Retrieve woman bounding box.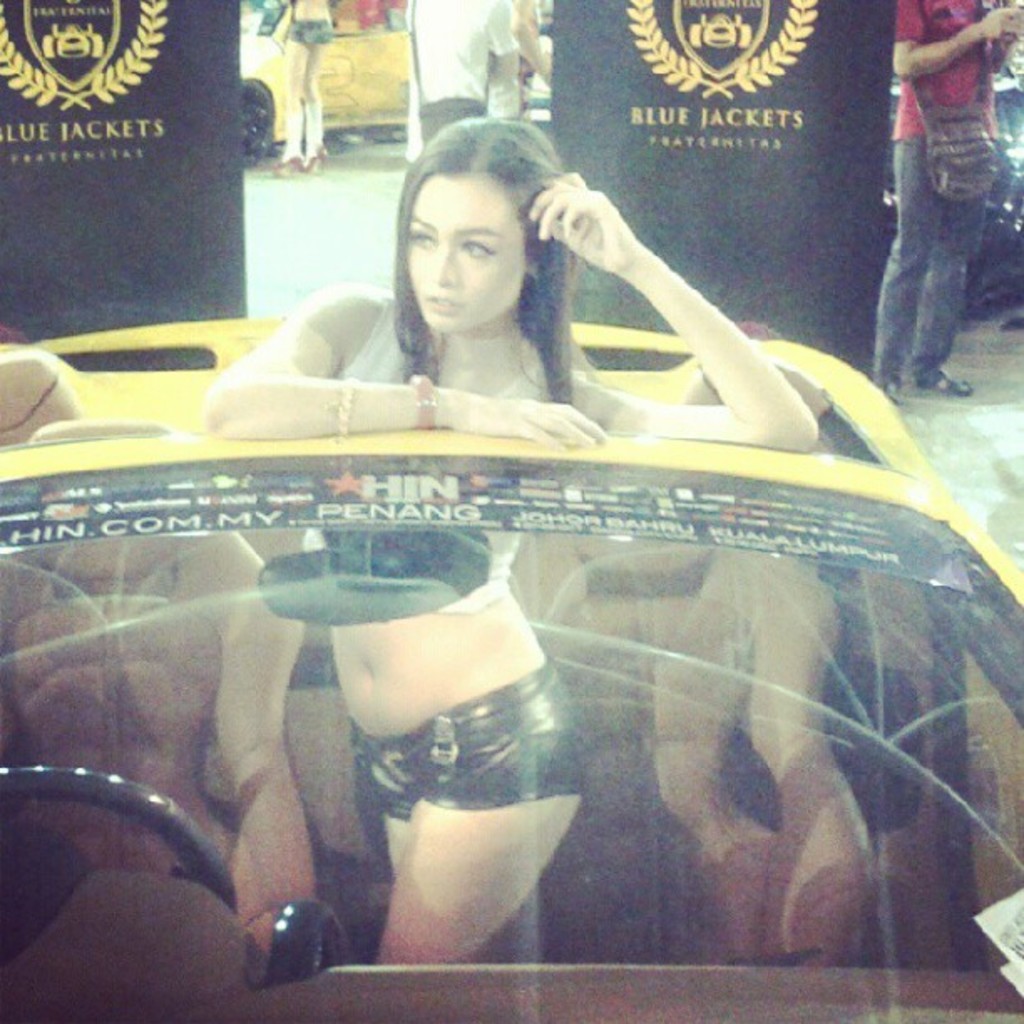
Bounding box: 202/114/817/970.
